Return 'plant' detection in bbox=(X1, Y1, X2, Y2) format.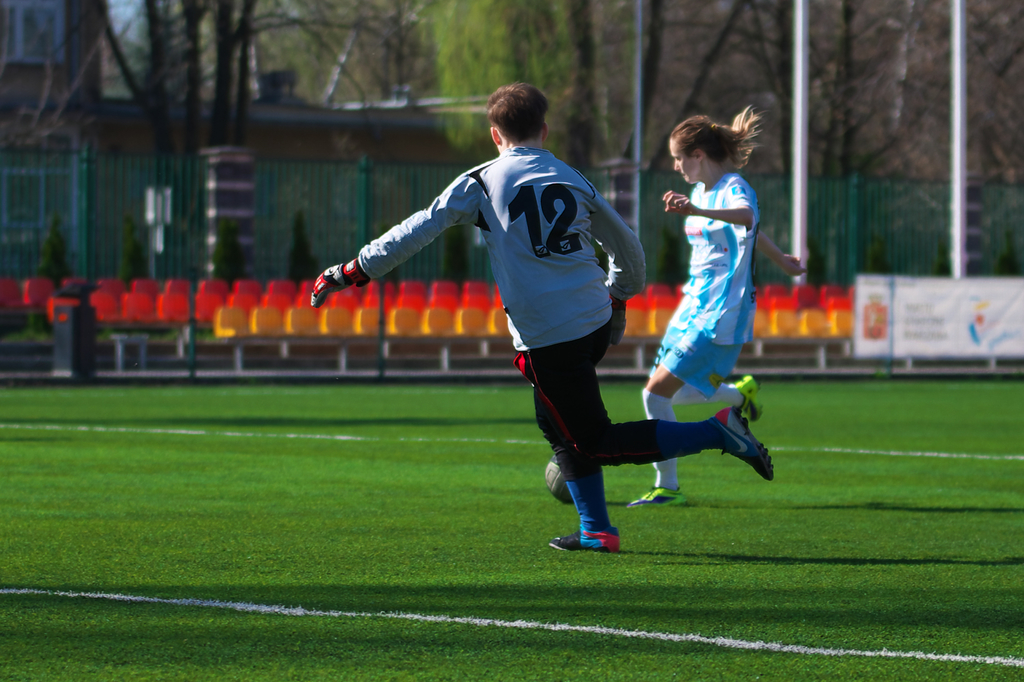
bbox=(29, 213, 79, 284).
